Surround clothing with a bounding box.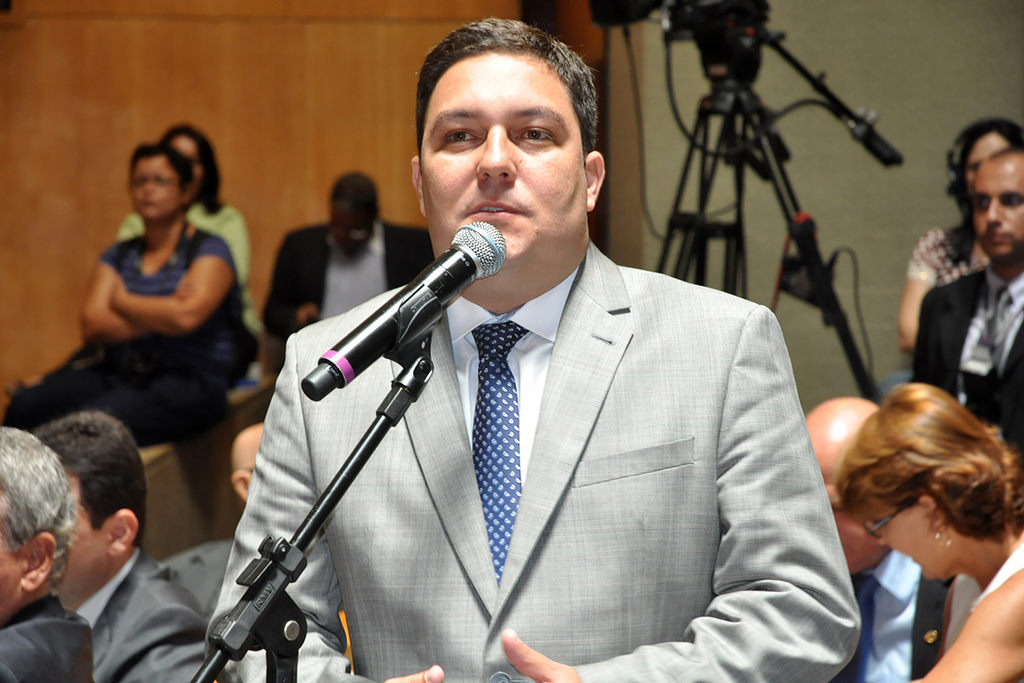
detection(836, 548, 951, 682).
